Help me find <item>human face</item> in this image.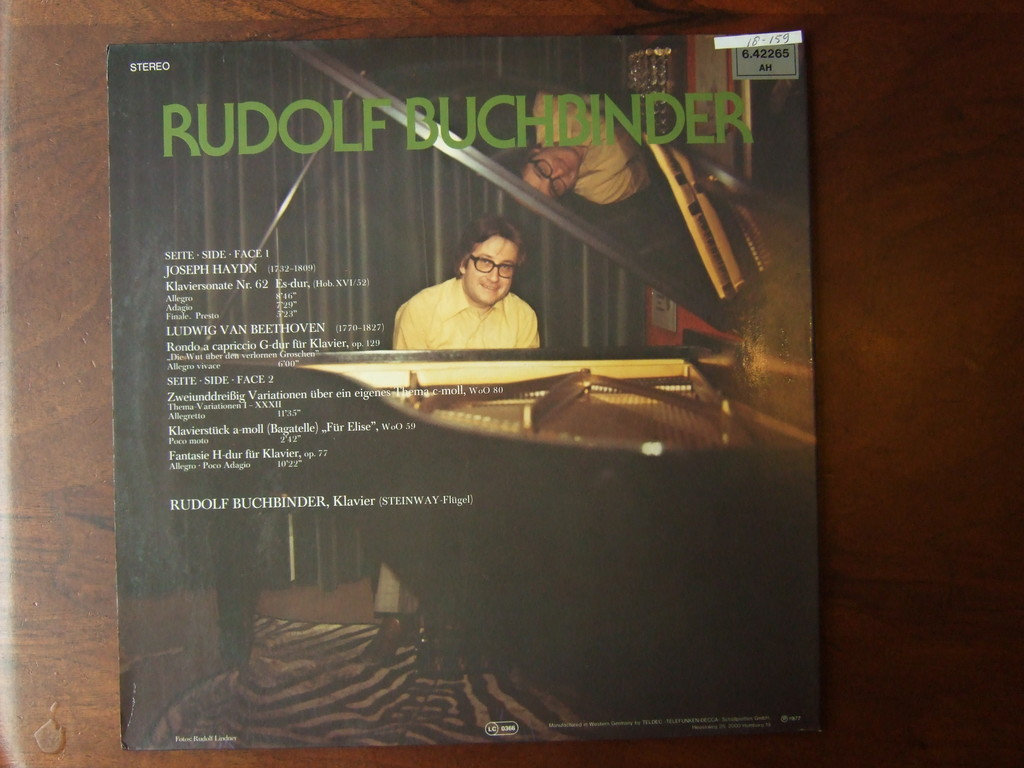
Found it: (x1=462, y1=234, x2=518, y2=302).
